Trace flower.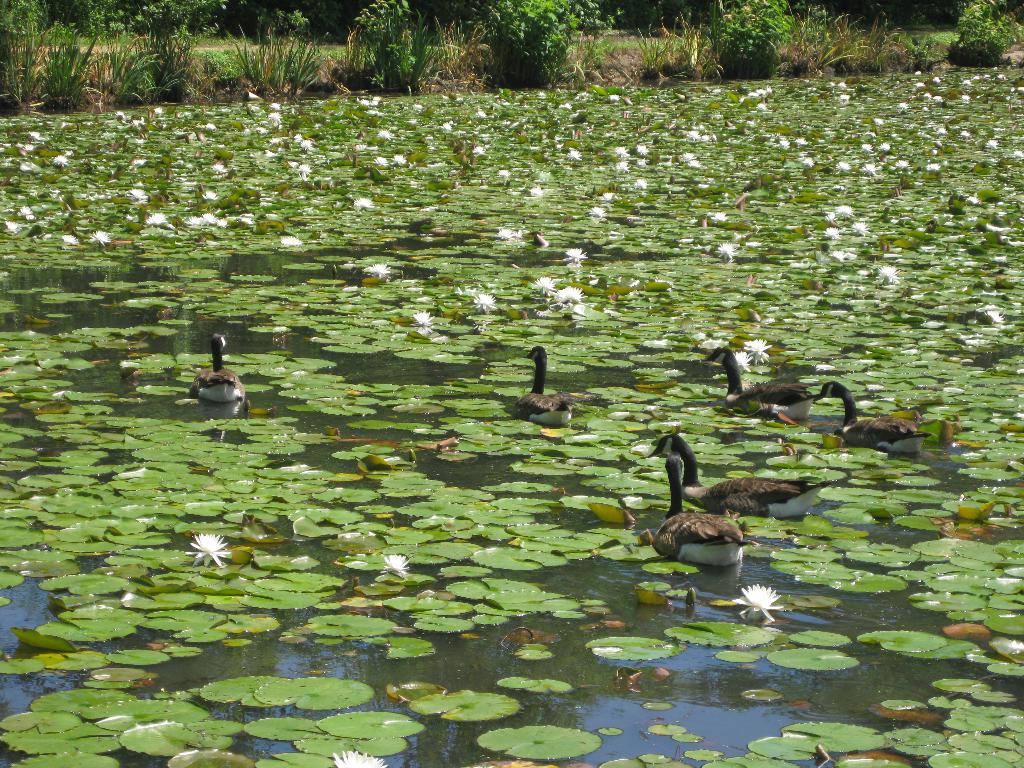
Traced to box=[134, 118, 143, 126].
